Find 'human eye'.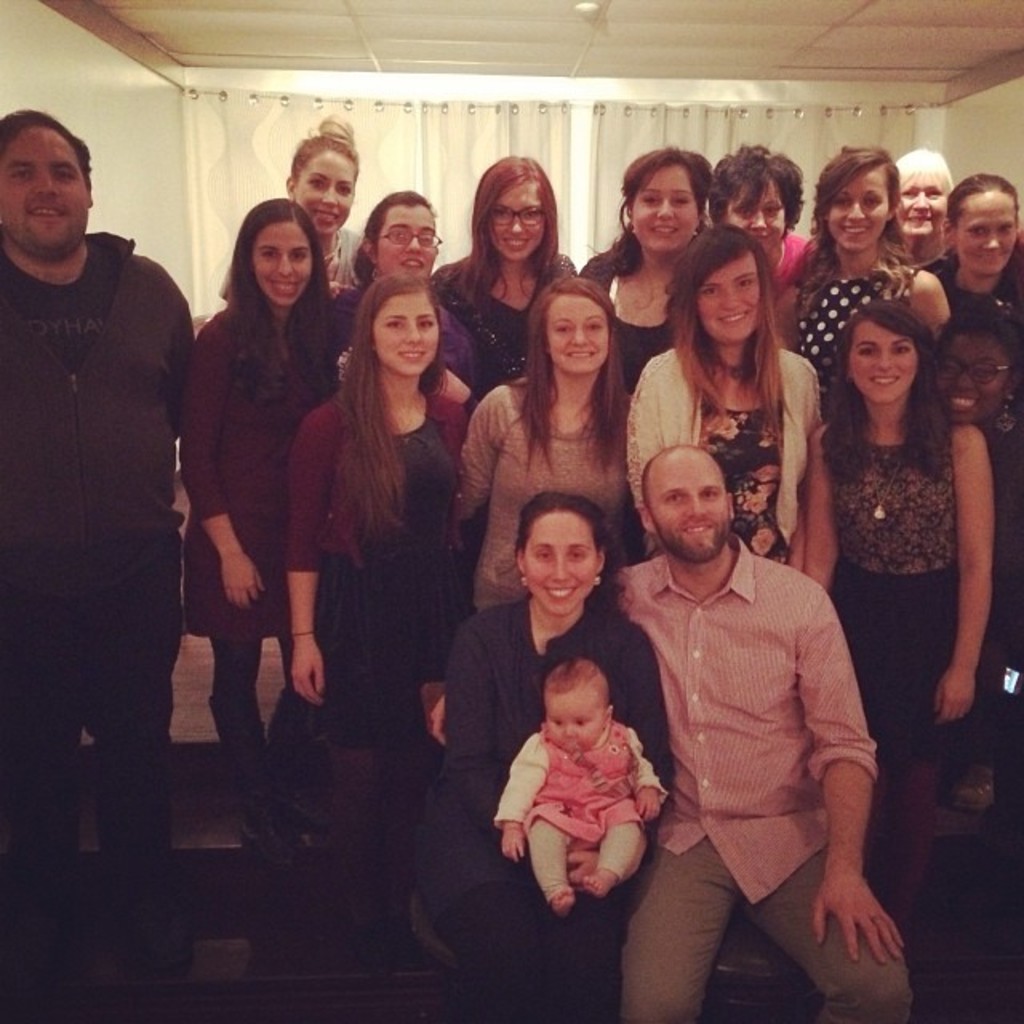
{"left": 390, "top": 224, "right": 411, "bottom": 242}.
